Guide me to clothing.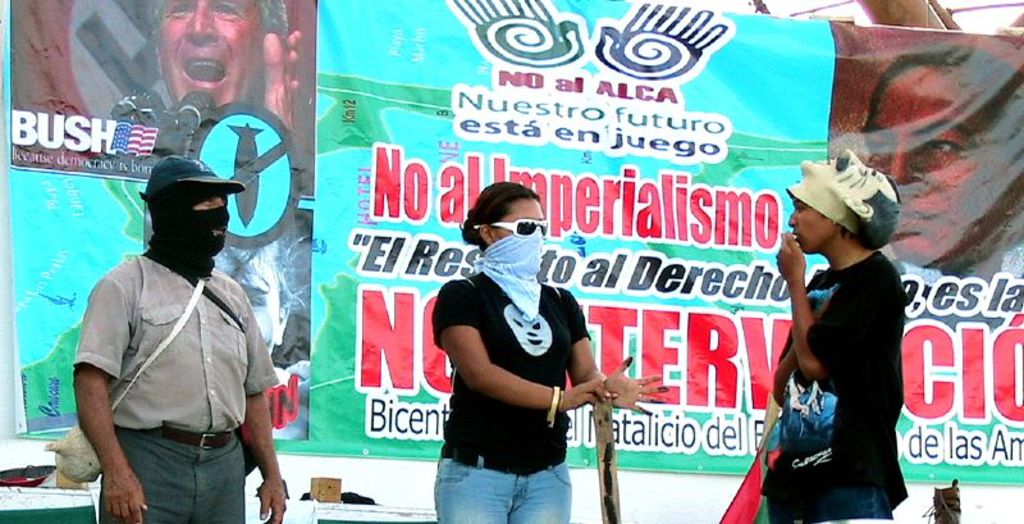
Guidance: [left=436, top=274, right=596, bottom=523].
